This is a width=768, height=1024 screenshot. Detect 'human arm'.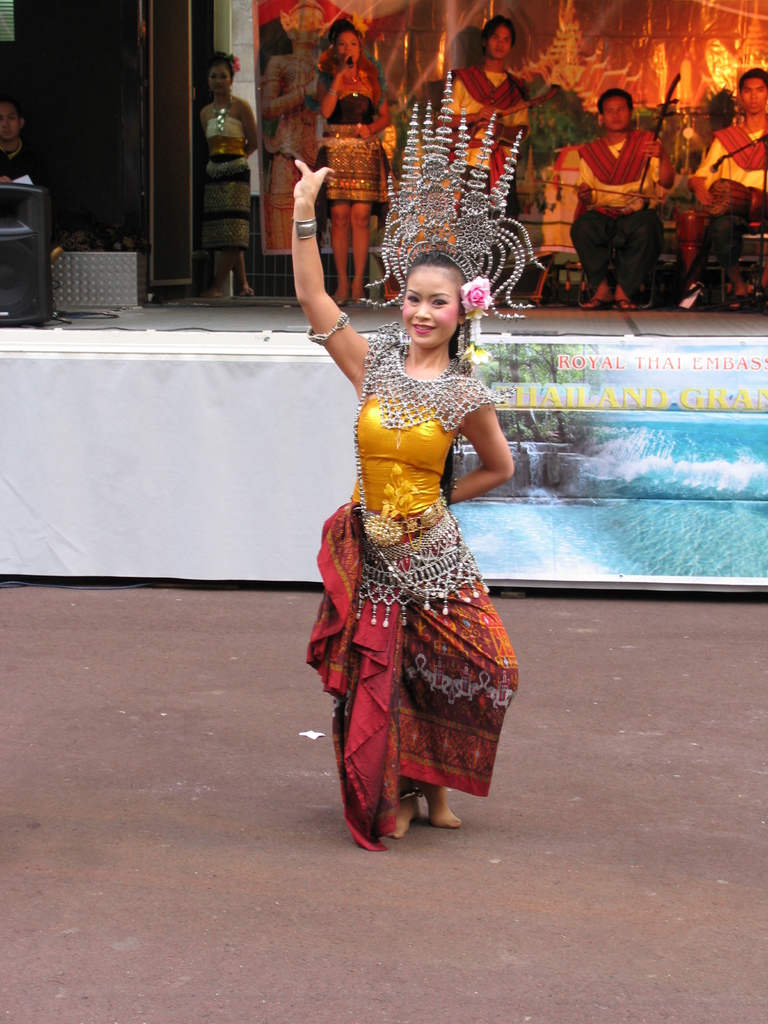
bbox=[356, 78, 393, 136].
